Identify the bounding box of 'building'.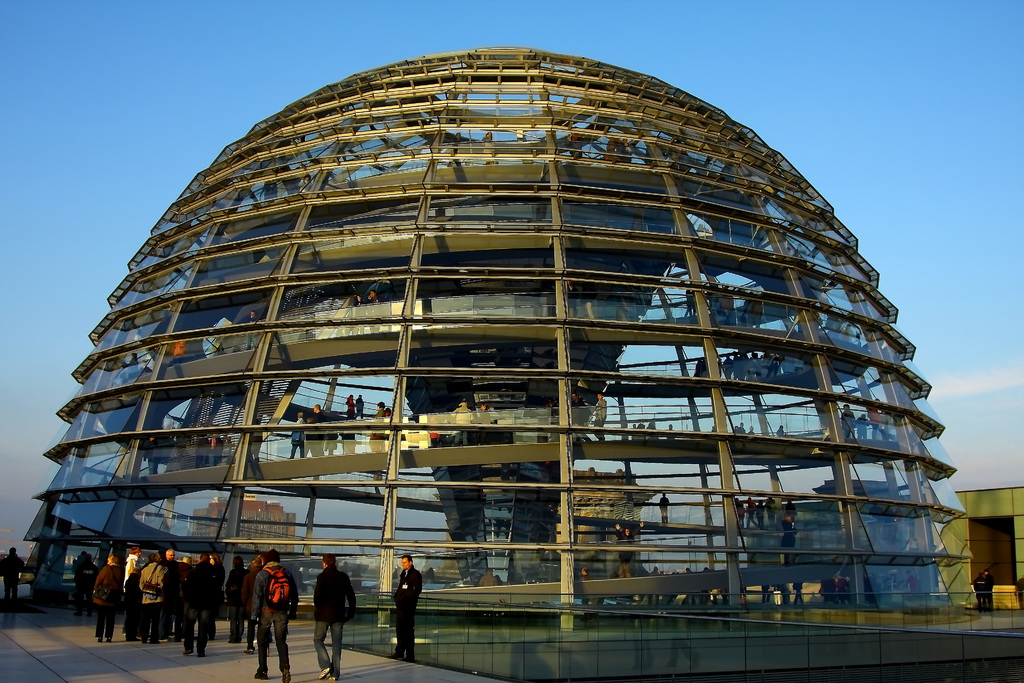
(left=565, top=472, right=648, bottom=578).
